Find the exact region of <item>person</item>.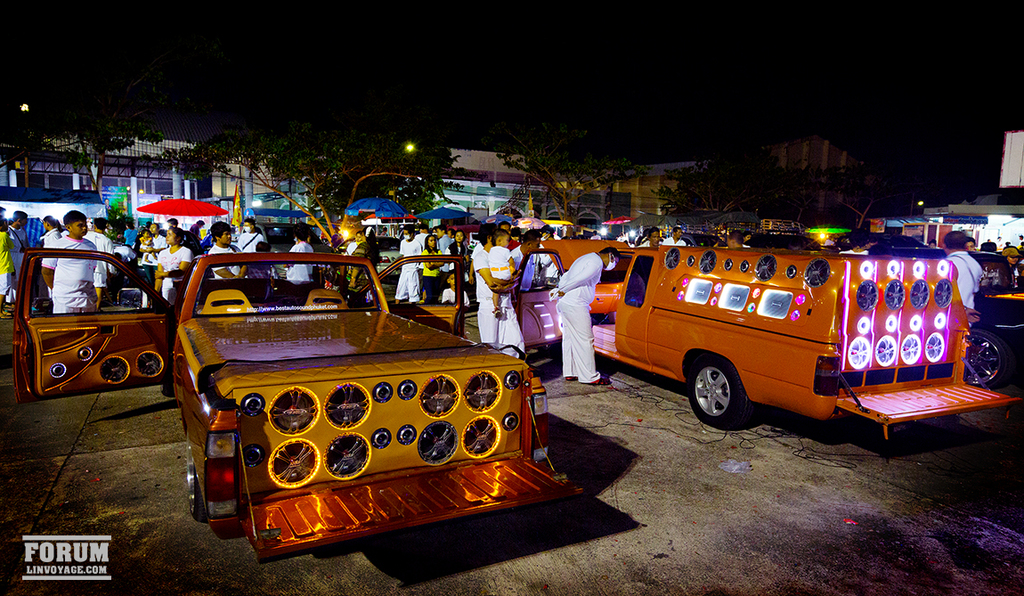
Exact region: 639, 229, 663, 249.
